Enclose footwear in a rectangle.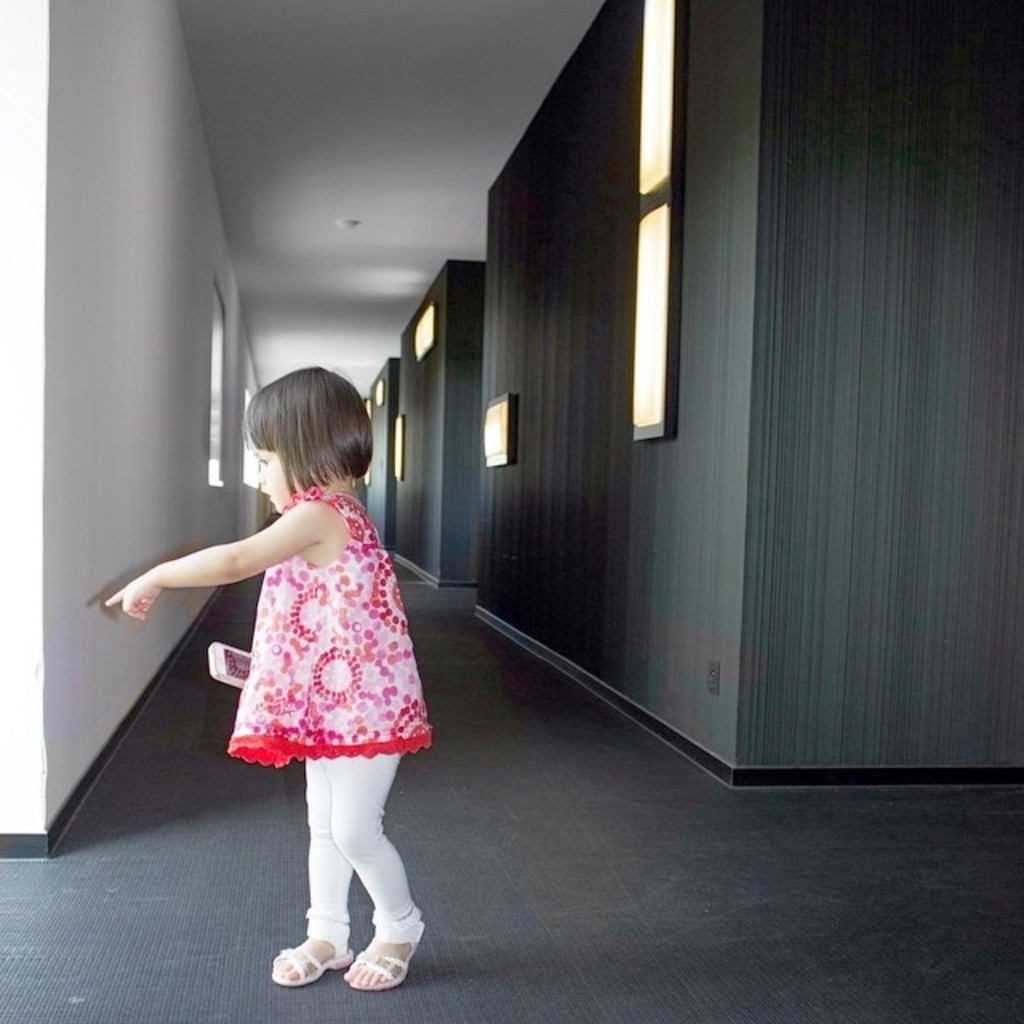
[339,918,427,984].
